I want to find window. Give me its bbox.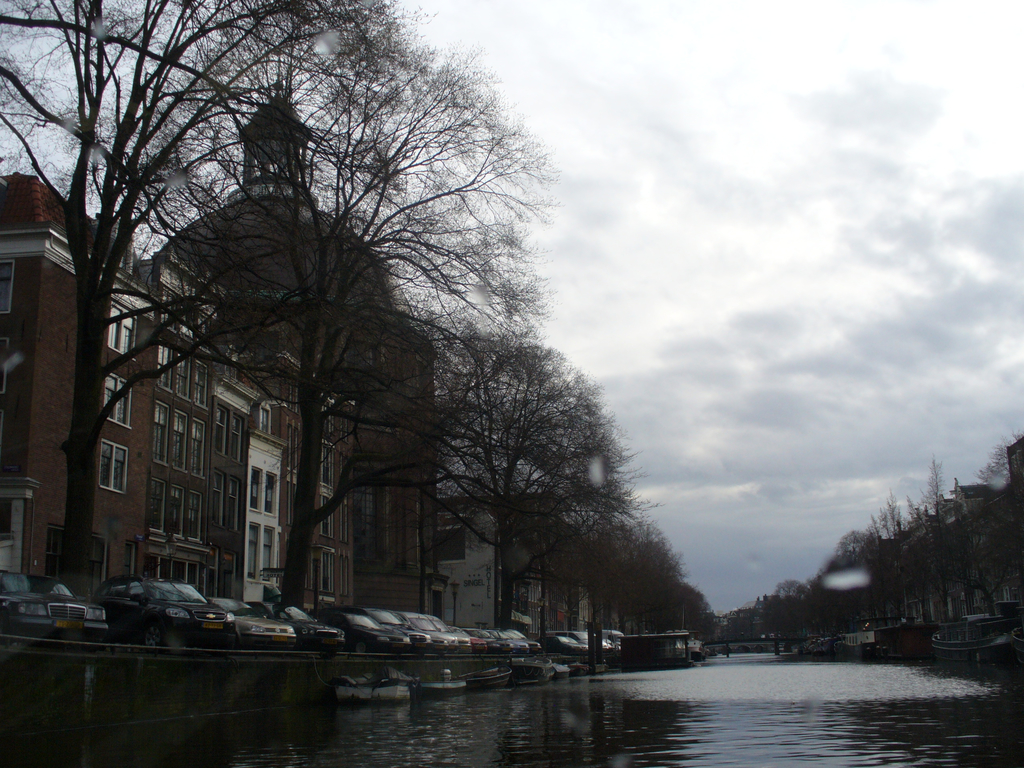
(left=170, top=481, right=185, bottom=538).
